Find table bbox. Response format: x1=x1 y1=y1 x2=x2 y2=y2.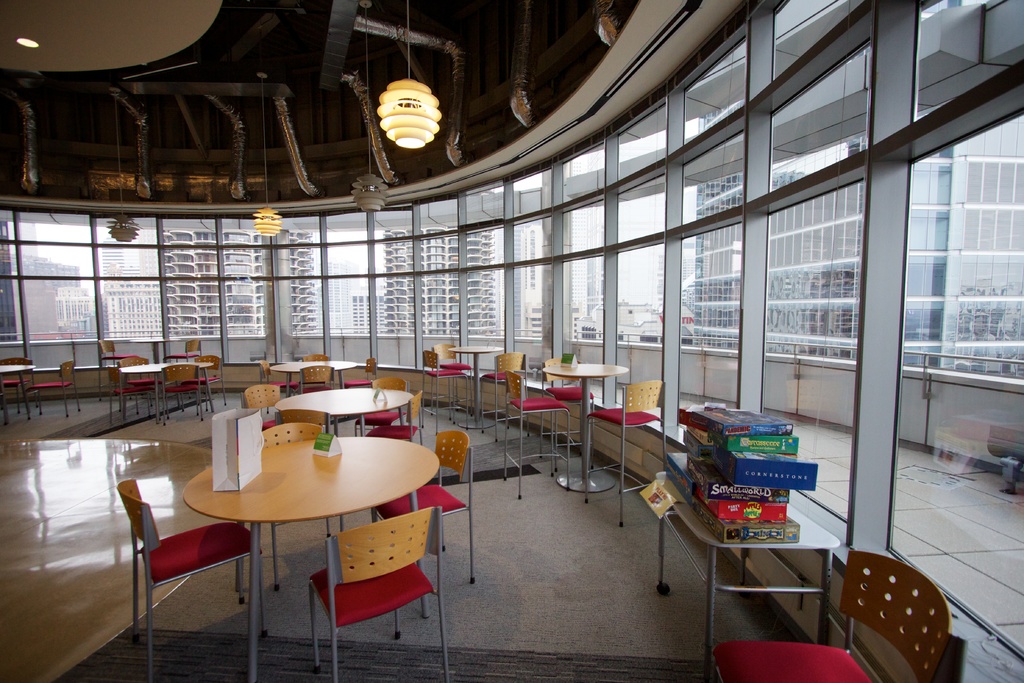
x1=541 y1=358 x2=630 y2=494.
